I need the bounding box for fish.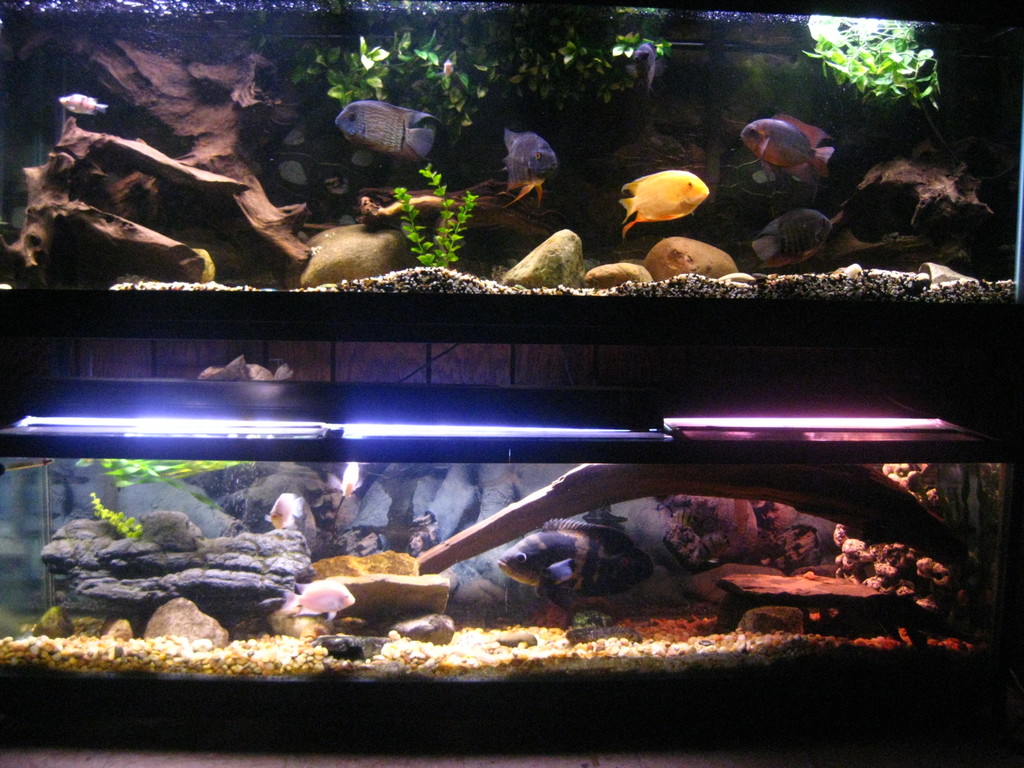
Here it is: bbox(749, 204, 831, 260).
